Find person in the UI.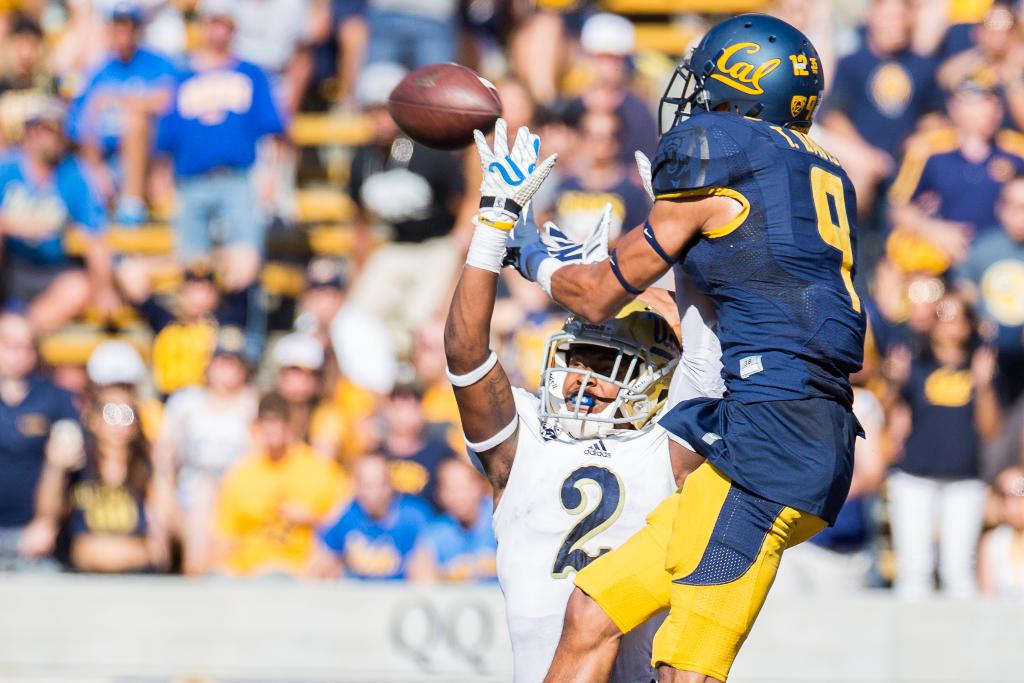
UI element at (x1=620, y1=3, x2=872, y2=682).
